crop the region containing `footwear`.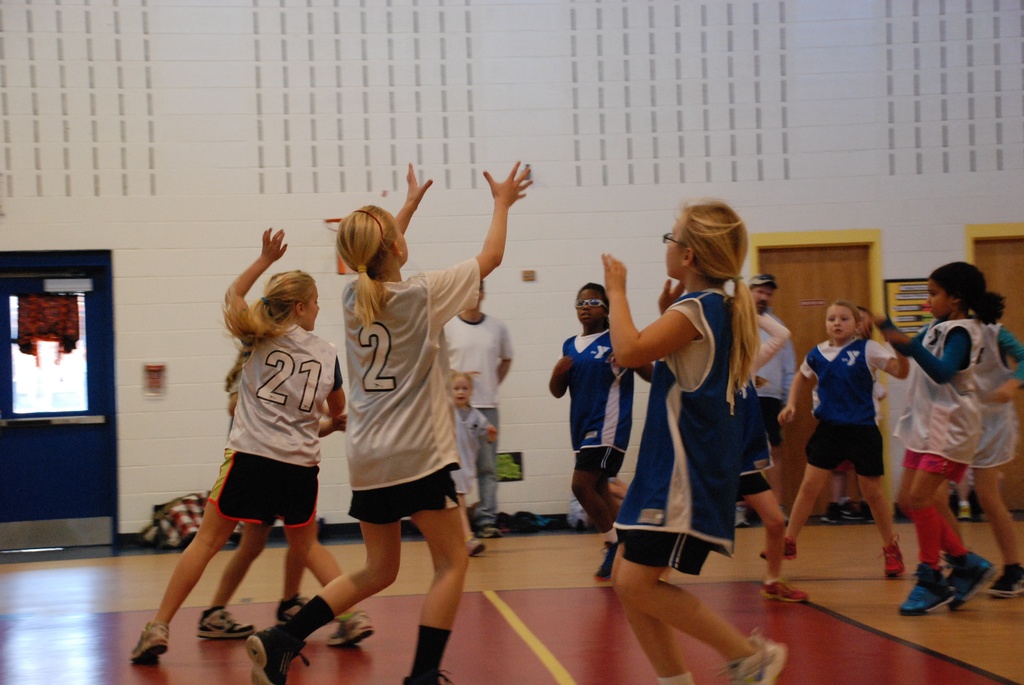
Crop region: Rect(274, 597, 317, 625).
